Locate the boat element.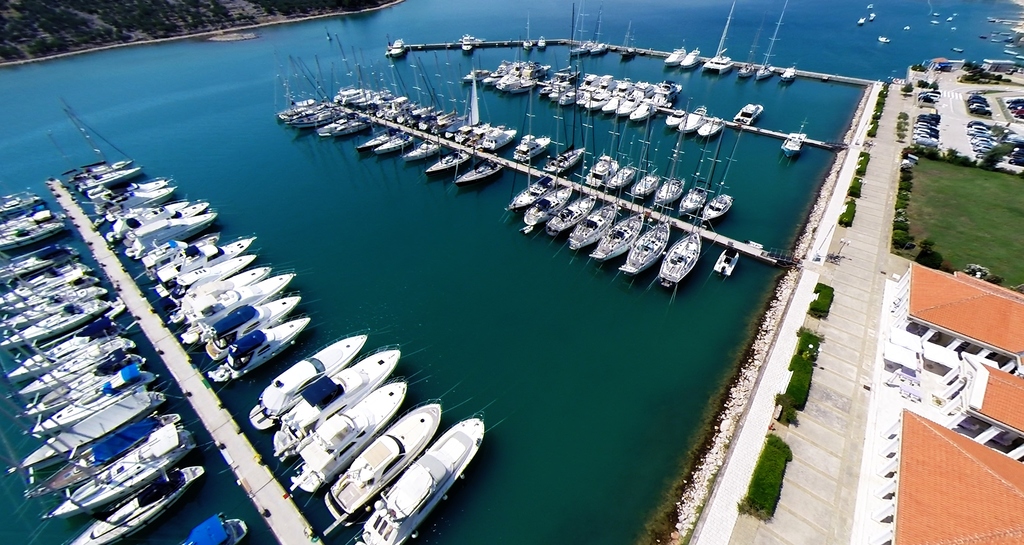
Element bbox: 855/15/867/29.
